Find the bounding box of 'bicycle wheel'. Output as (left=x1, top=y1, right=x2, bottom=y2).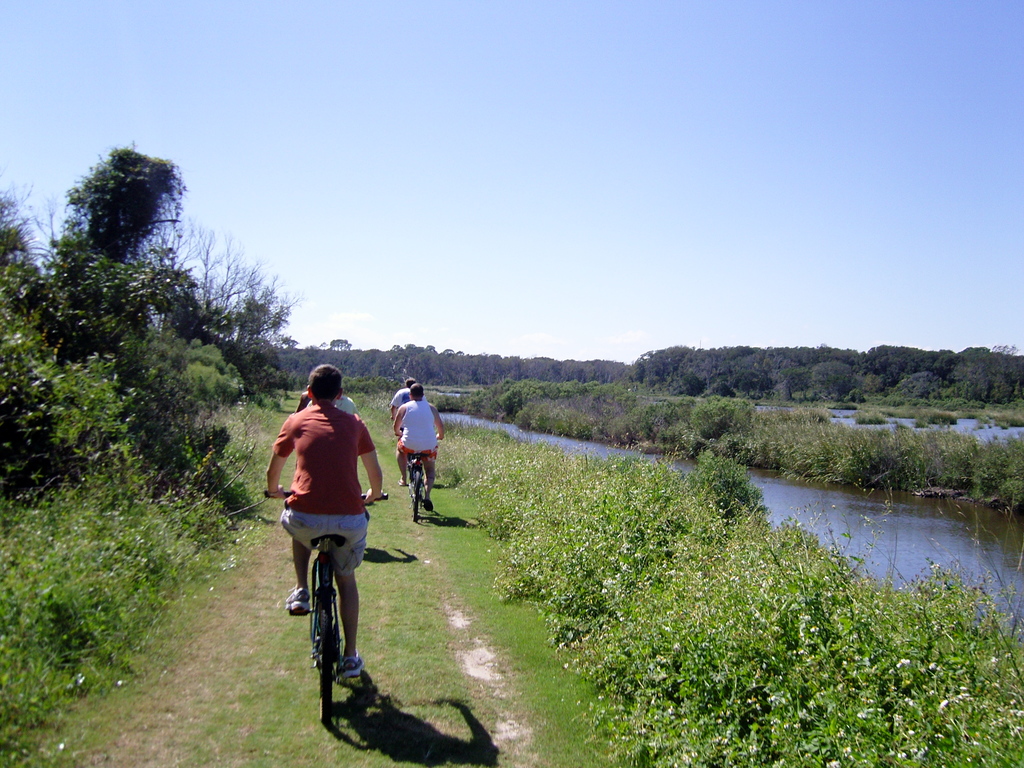
(left=412, top=468, right=424, bottom=521).
